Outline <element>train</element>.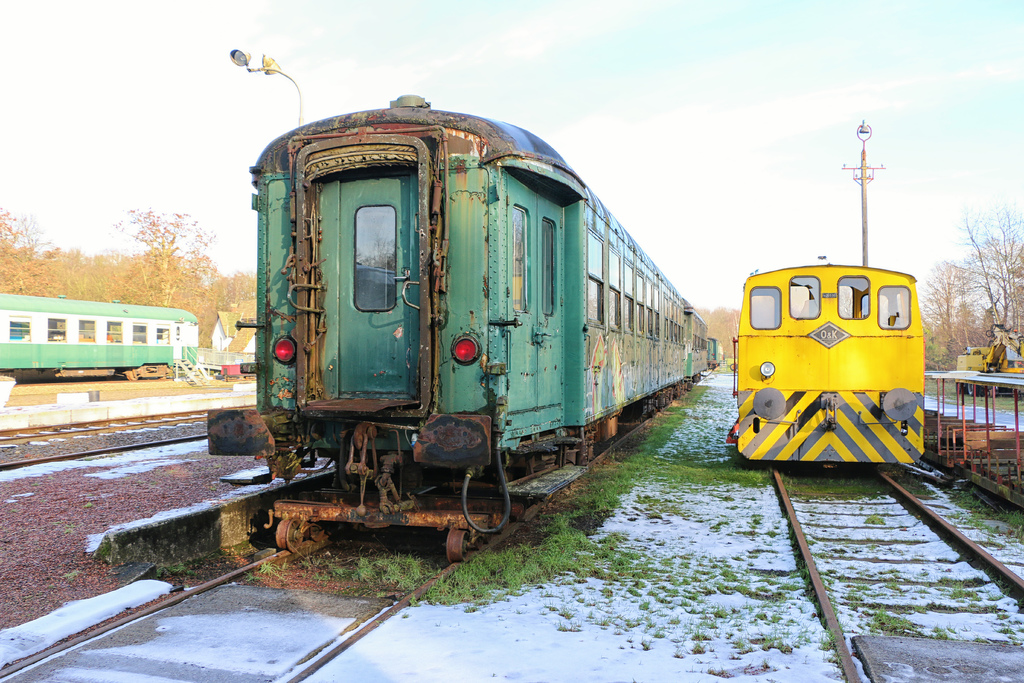
Outline: bbox=[205, 95, 725, 555].
